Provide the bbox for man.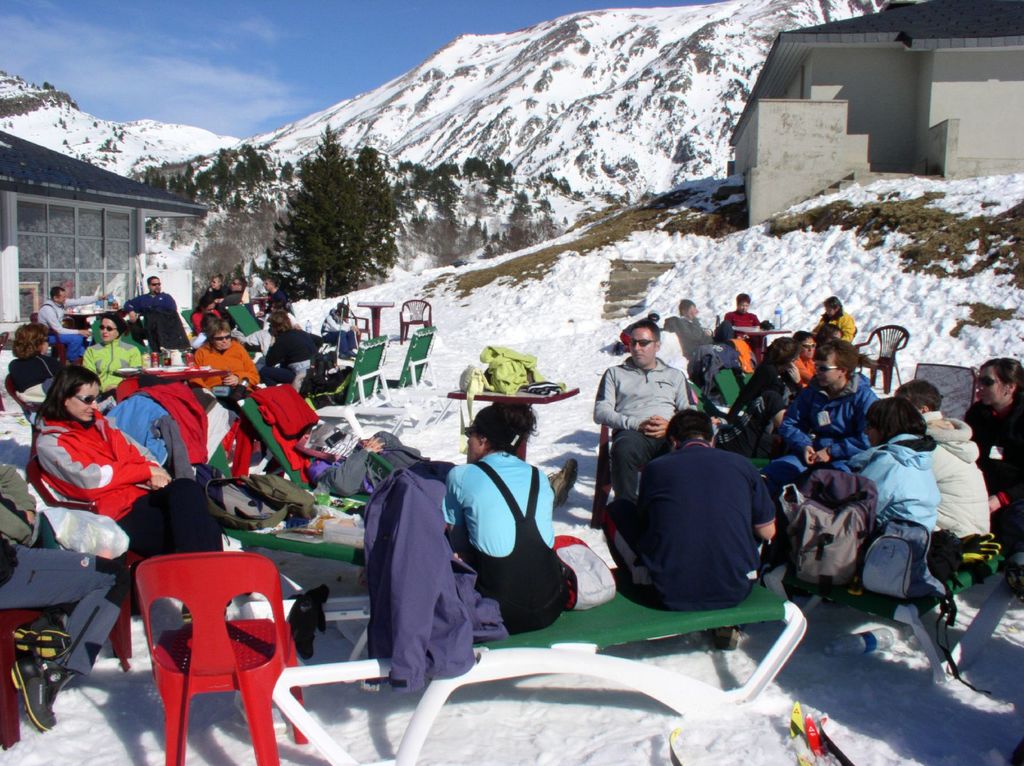
x1=255 y1=273 x2=291 y2=323.
